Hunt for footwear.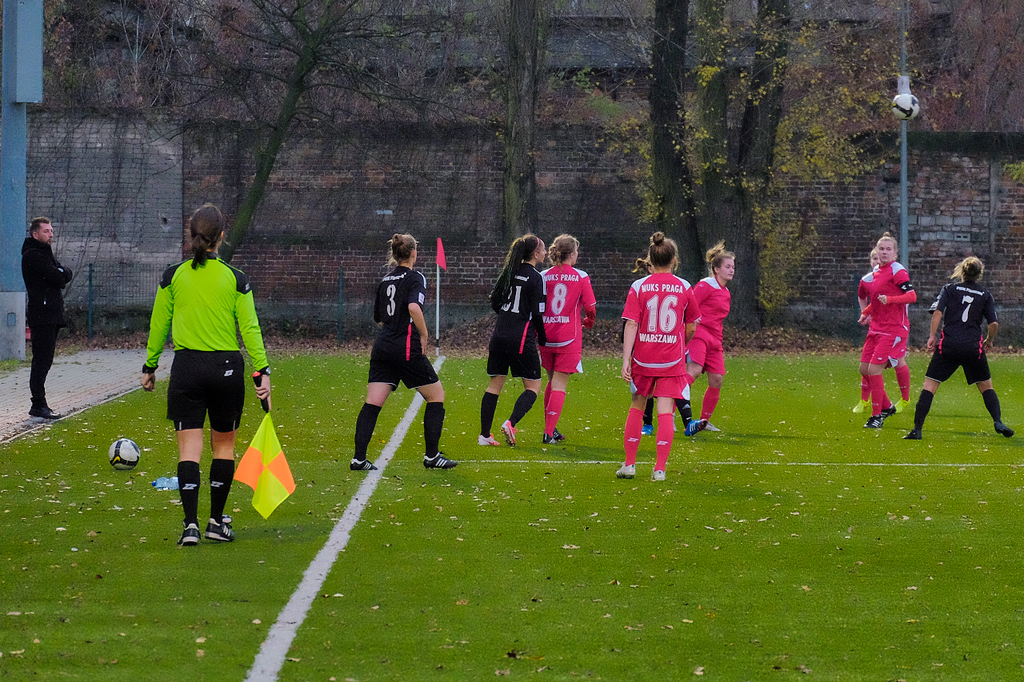
Hunted down at Rect(616, 466, 639, 478).
